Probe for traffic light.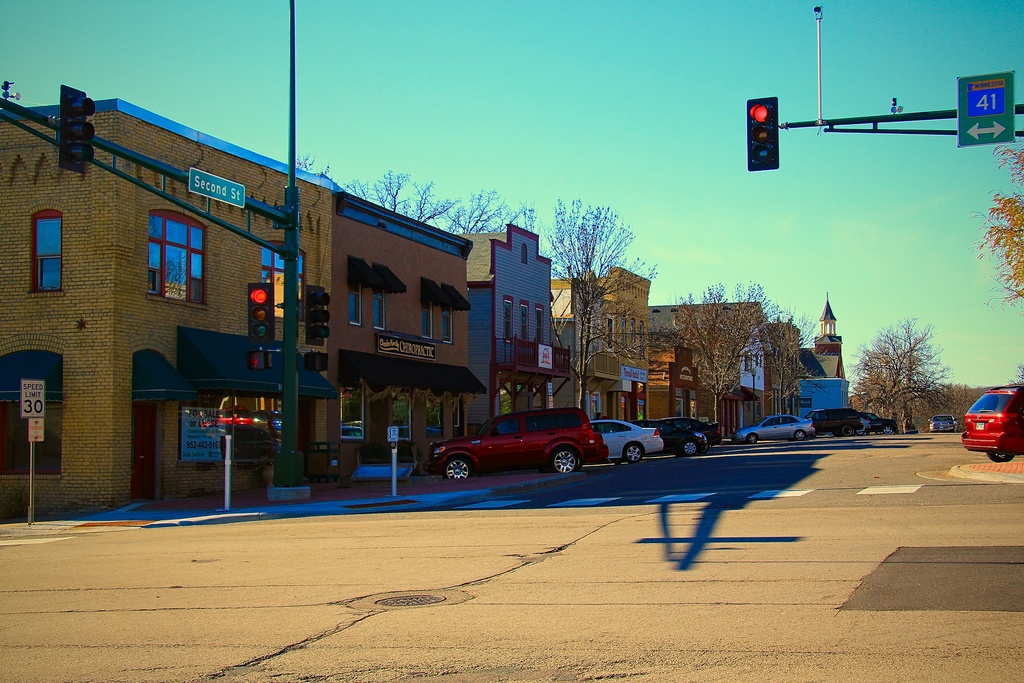
Probe result: bbox=(245, 352, 270, 370).
